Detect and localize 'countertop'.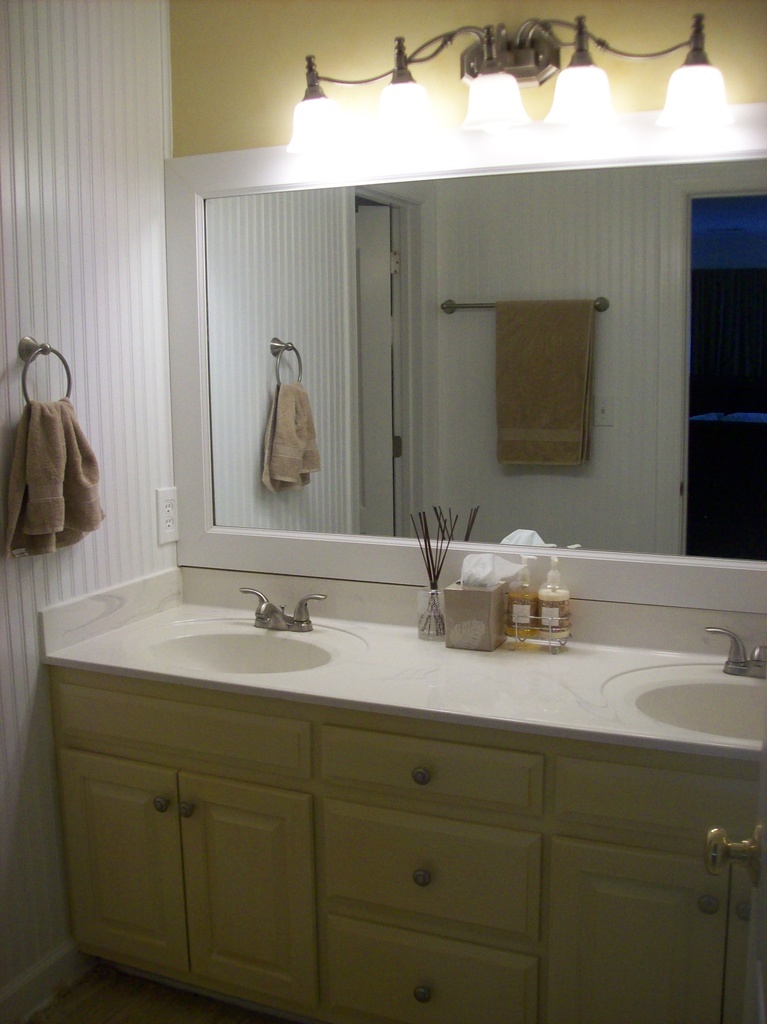
Localized at <bbox>40, 594, 766, 761</bbox>.
